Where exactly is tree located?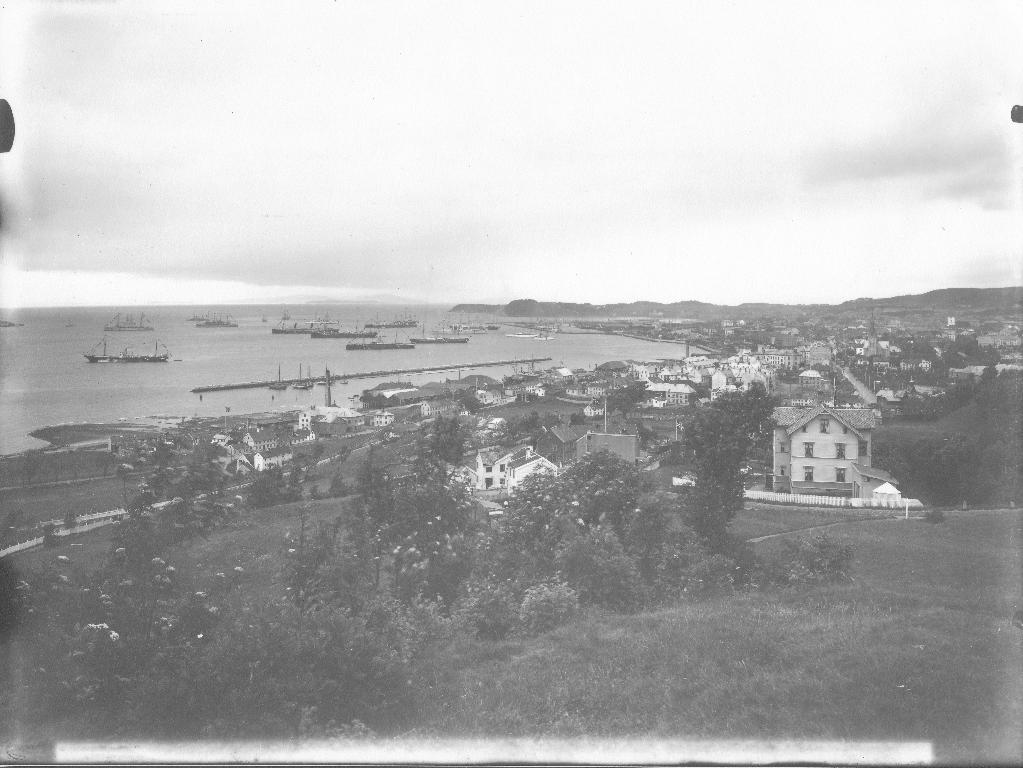
Its bounding box is {"x1": 780, "y1": 525, "x2": 855, "y2": 574}.
